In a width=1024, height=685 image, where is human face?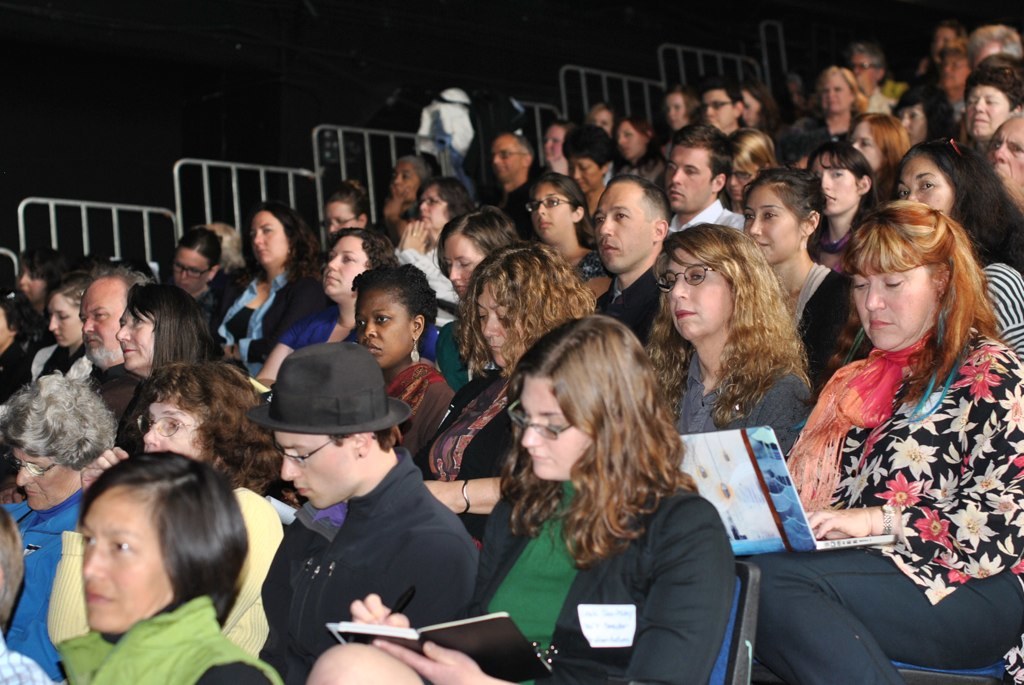
box=[808, 145, 857, 220].
